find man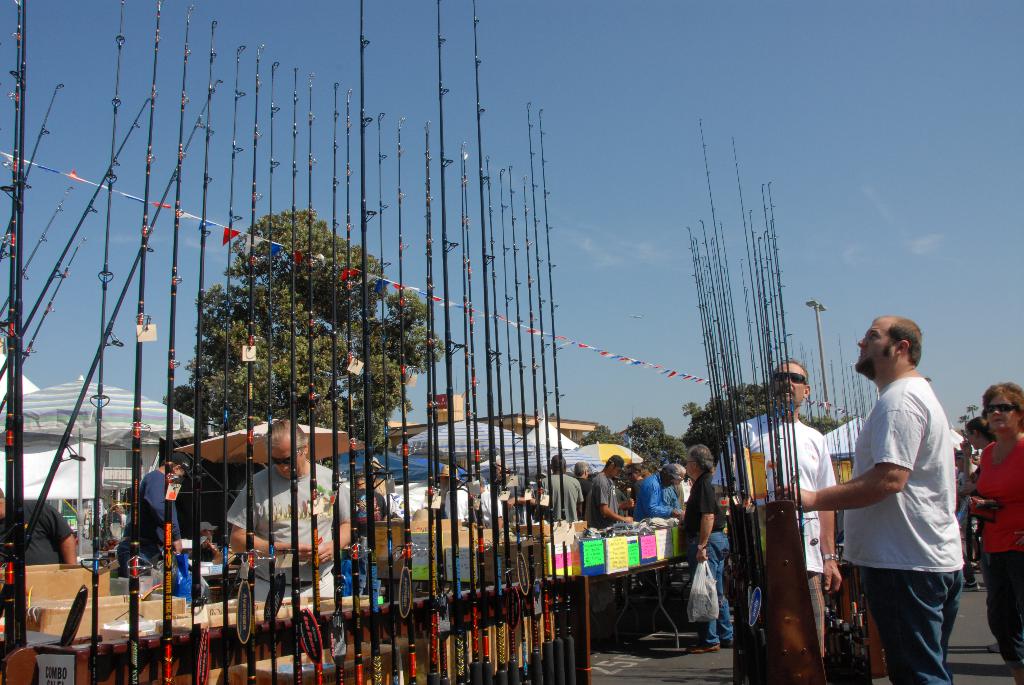
480/452/536/520
